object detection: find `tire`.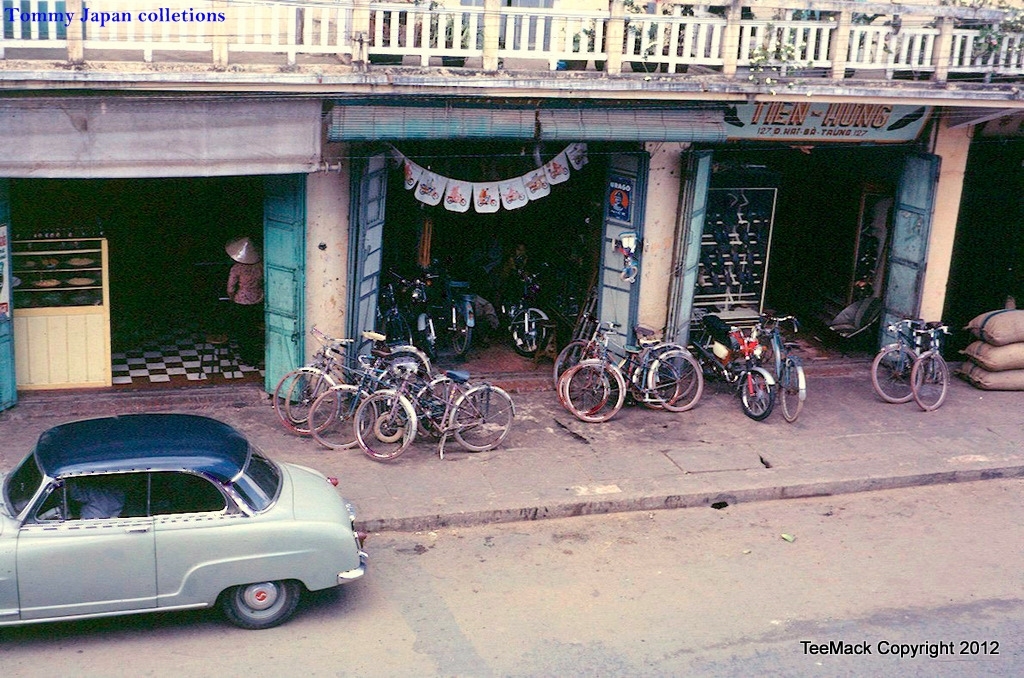
box=[377, 311, 412, 356].
